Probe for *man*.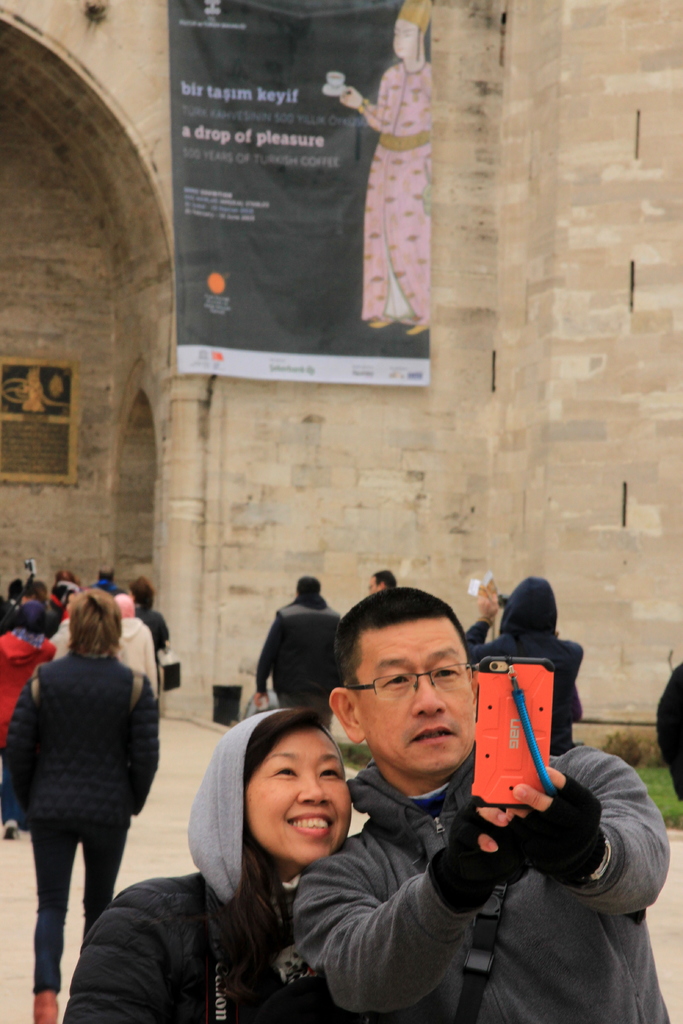
Probe result: 117, 593, 159, 694.
